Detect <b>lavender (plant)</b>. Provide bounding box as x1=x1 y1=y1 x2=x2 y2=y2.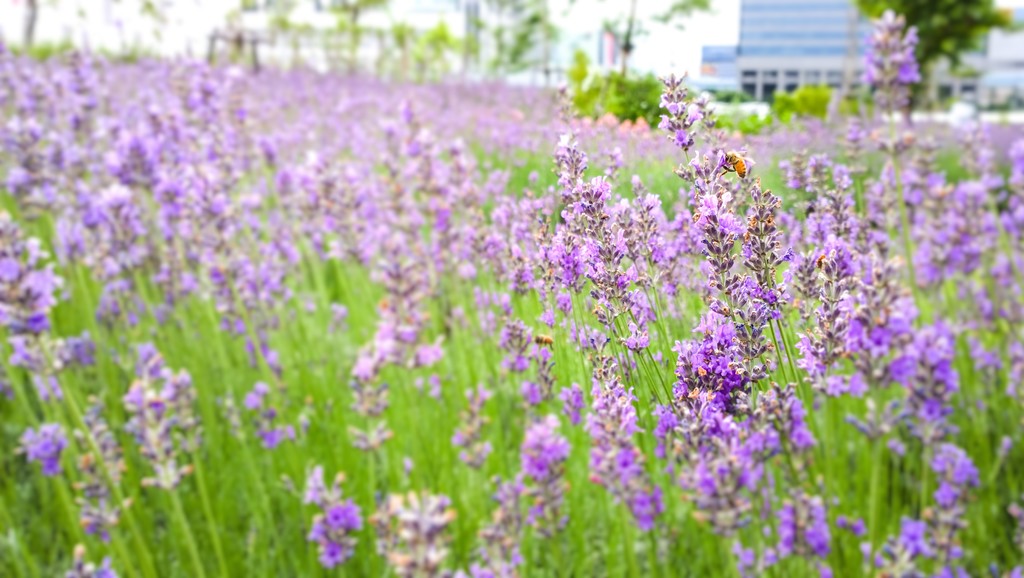
x1=53 y1=328 x2=103 y2=418.
